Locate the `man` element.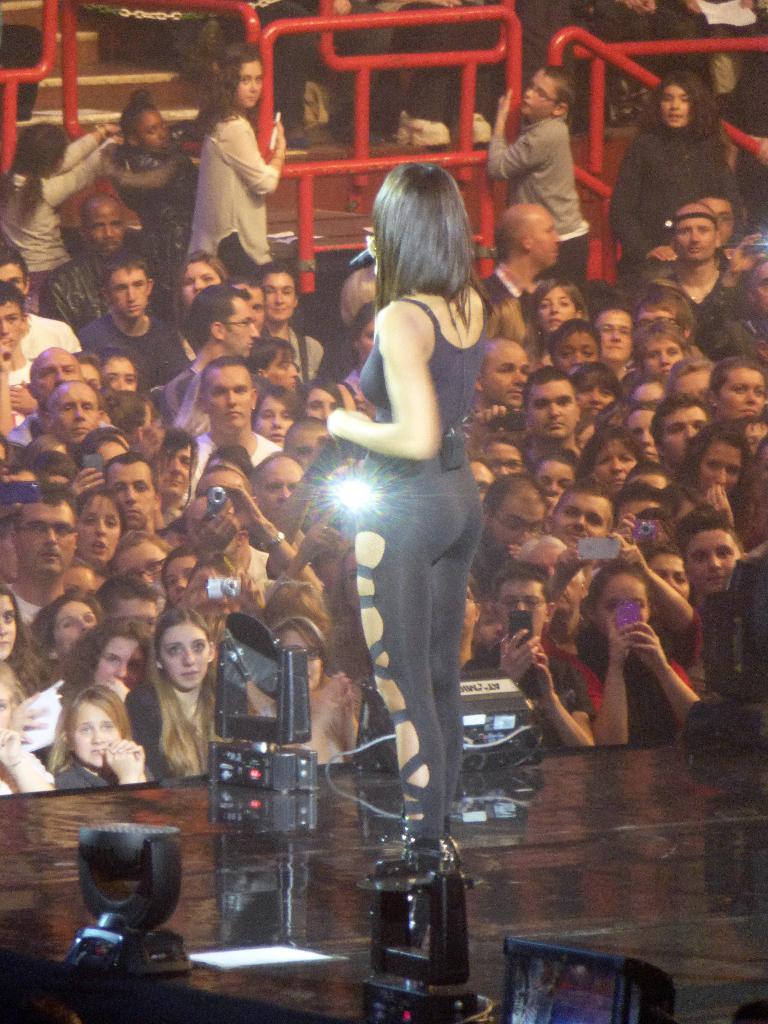
Element bbox: <box>0,348,131,496</box>.
